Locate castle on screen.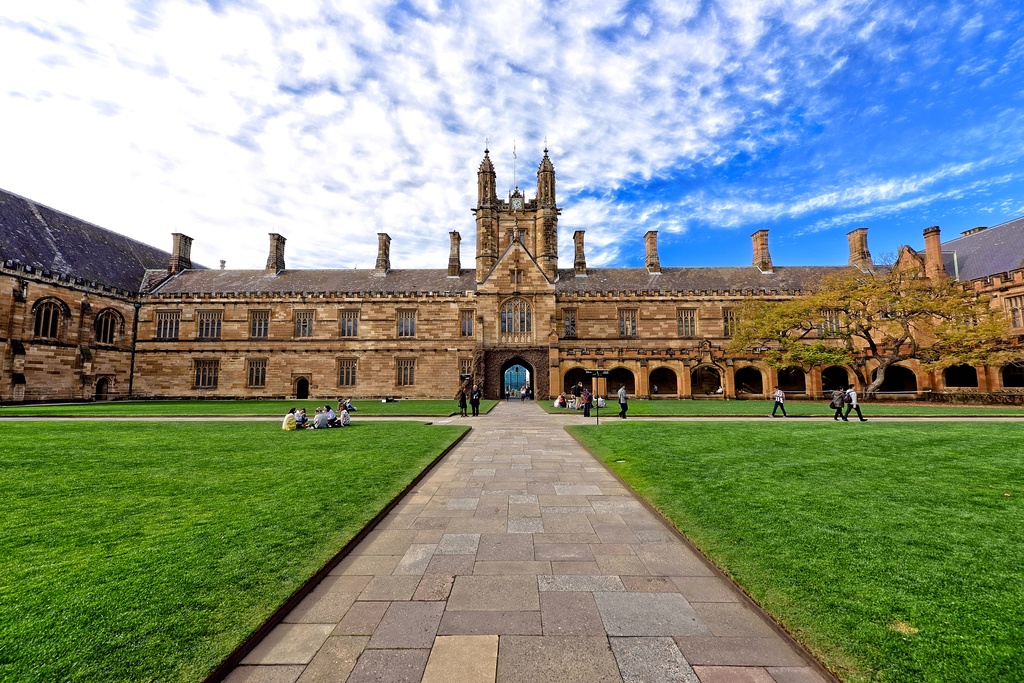
On screen at Rect(0, 140, 1023, 406).
